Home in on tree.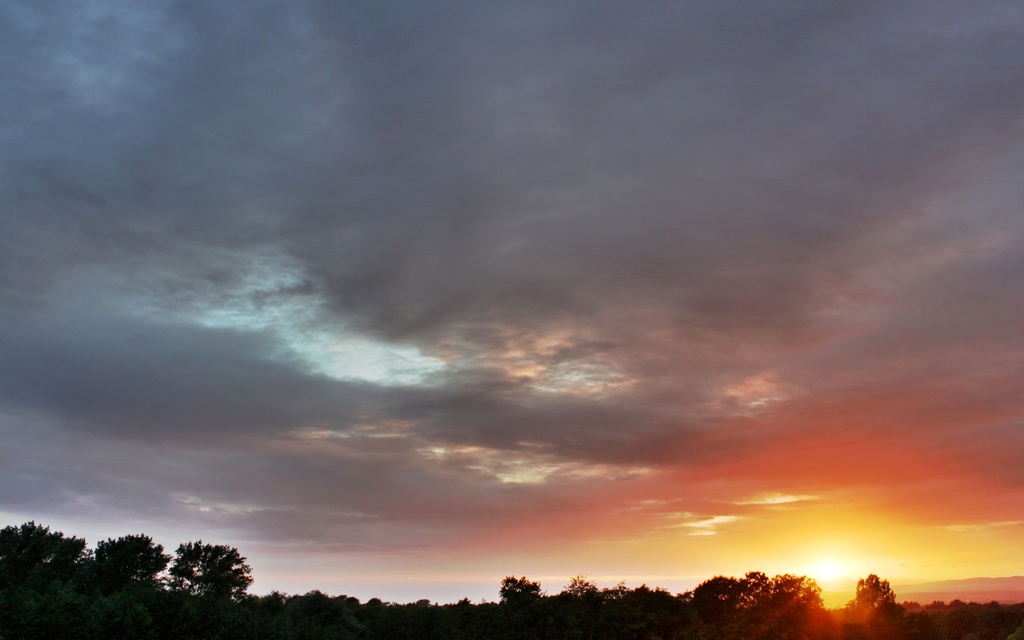
Homed in at x1=557 y1=569 x2=593 y2=599.
